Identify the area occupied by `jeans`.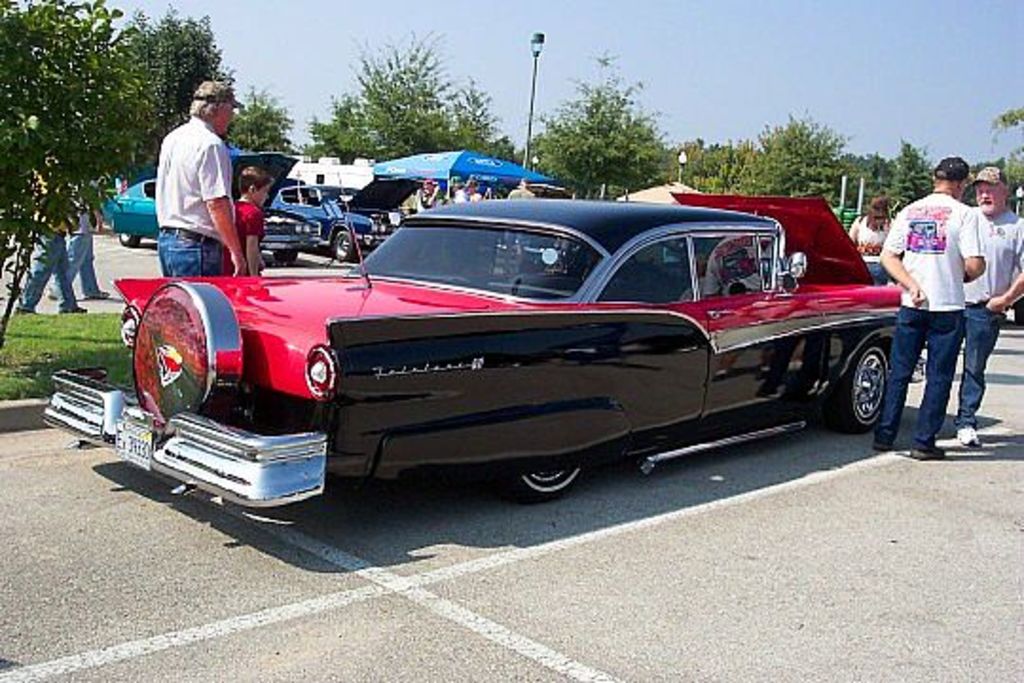
Area: (155, 230, 222, 273).
